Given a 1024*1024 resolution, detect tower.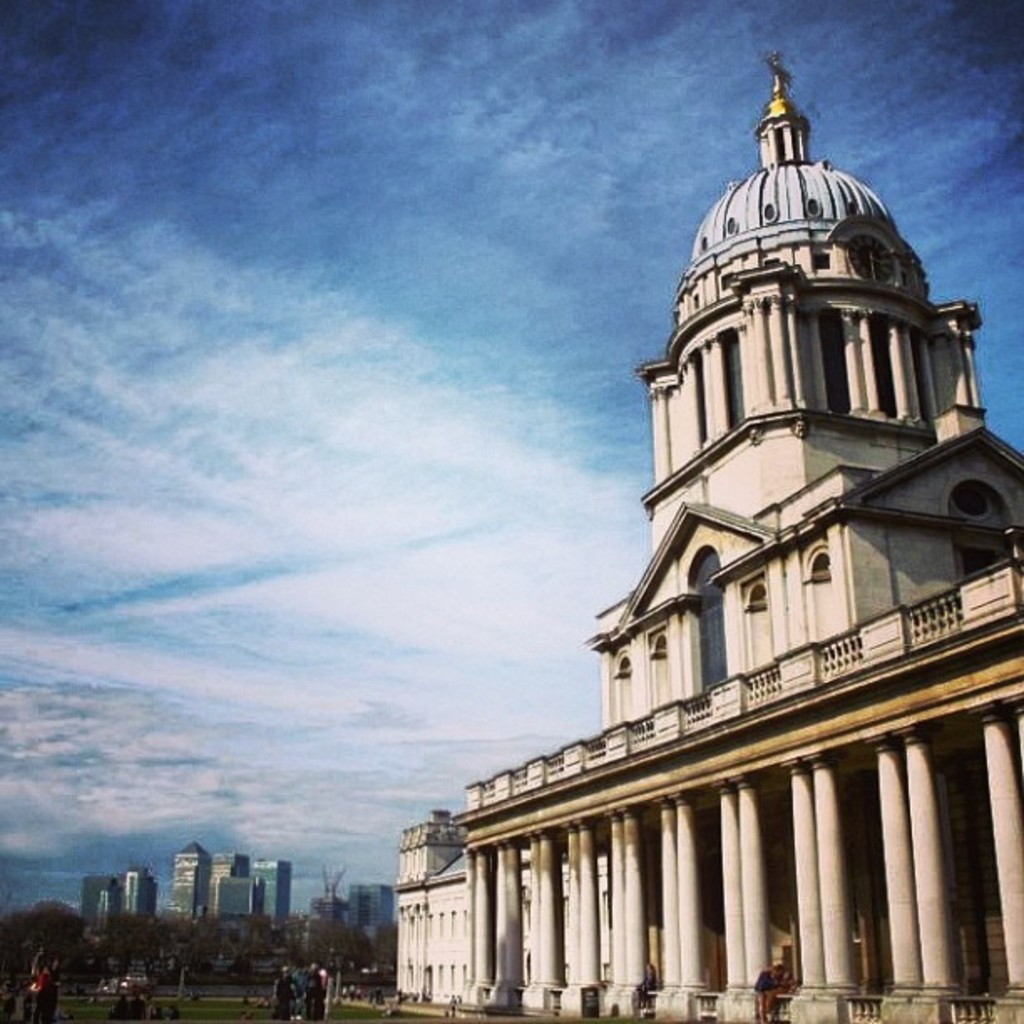
(x1=398, y1=49, x2=1021, y2=1022).
